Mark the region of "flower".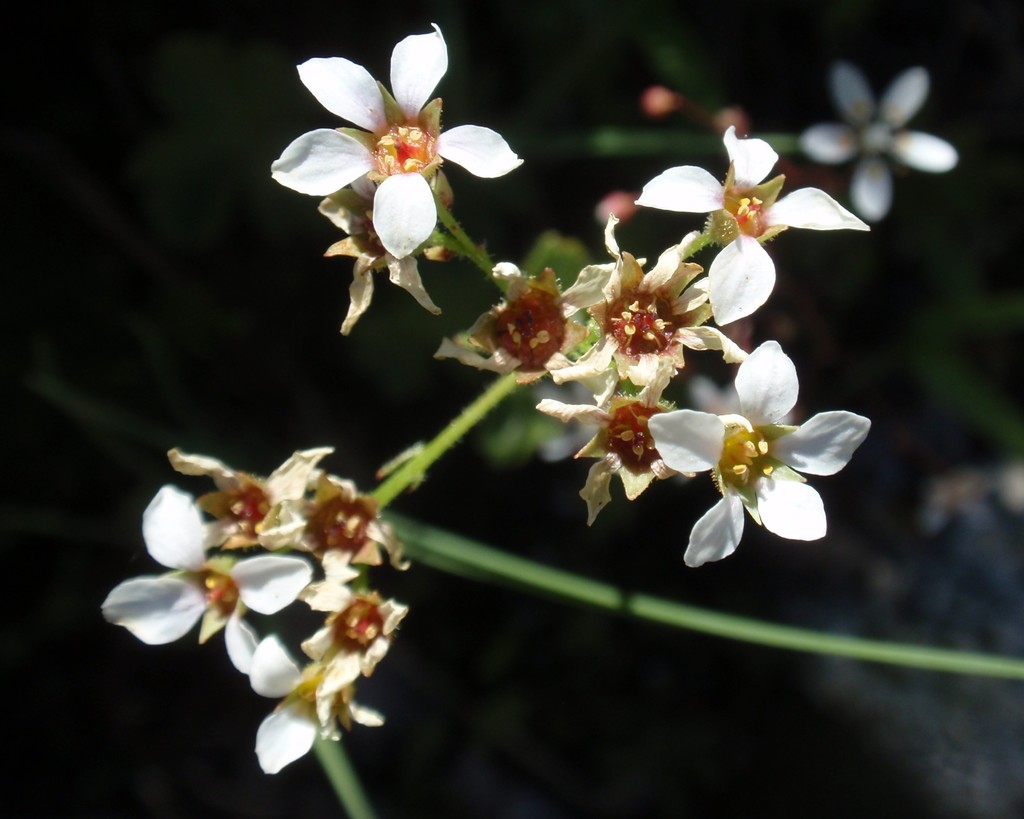
Region: 548,211,751,388.
